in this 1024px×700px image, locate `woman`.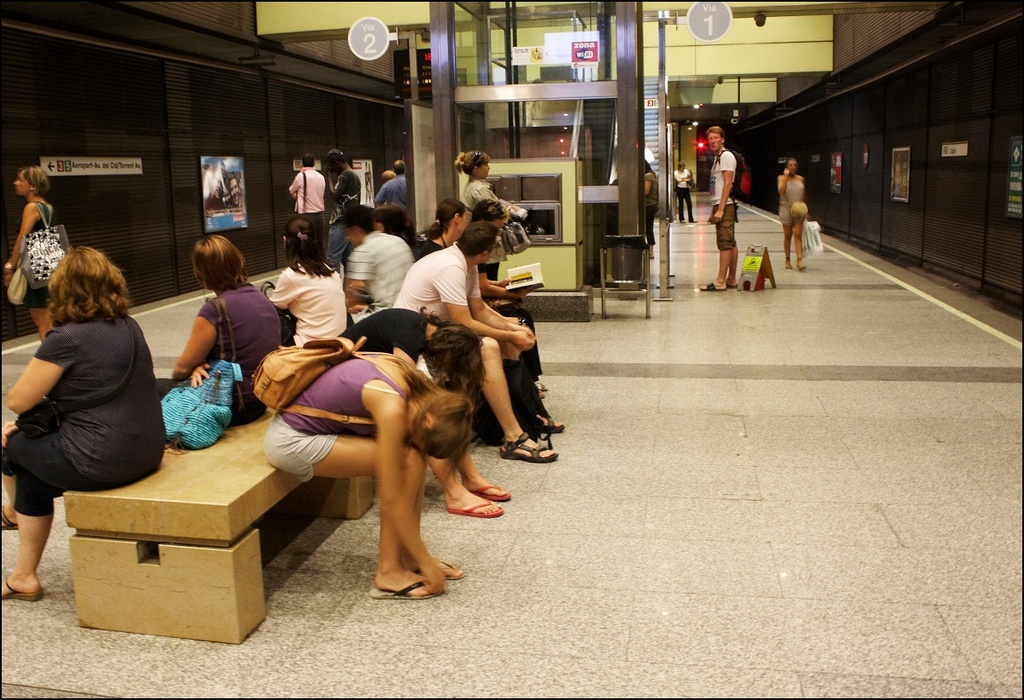
Bounding box: <bbox>641, 159, 663, 257</bbox>.
